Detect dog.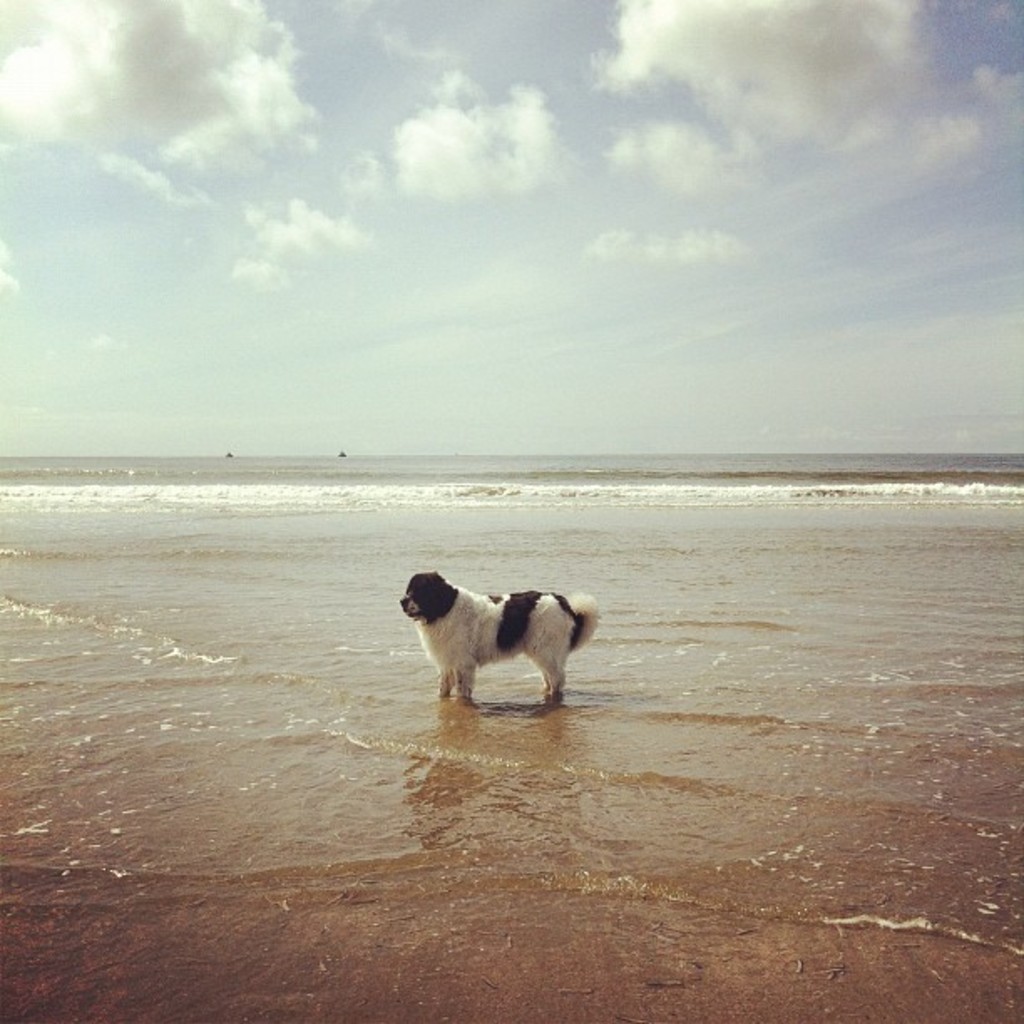
Detected at BBox(397, 566, 602, 708).
